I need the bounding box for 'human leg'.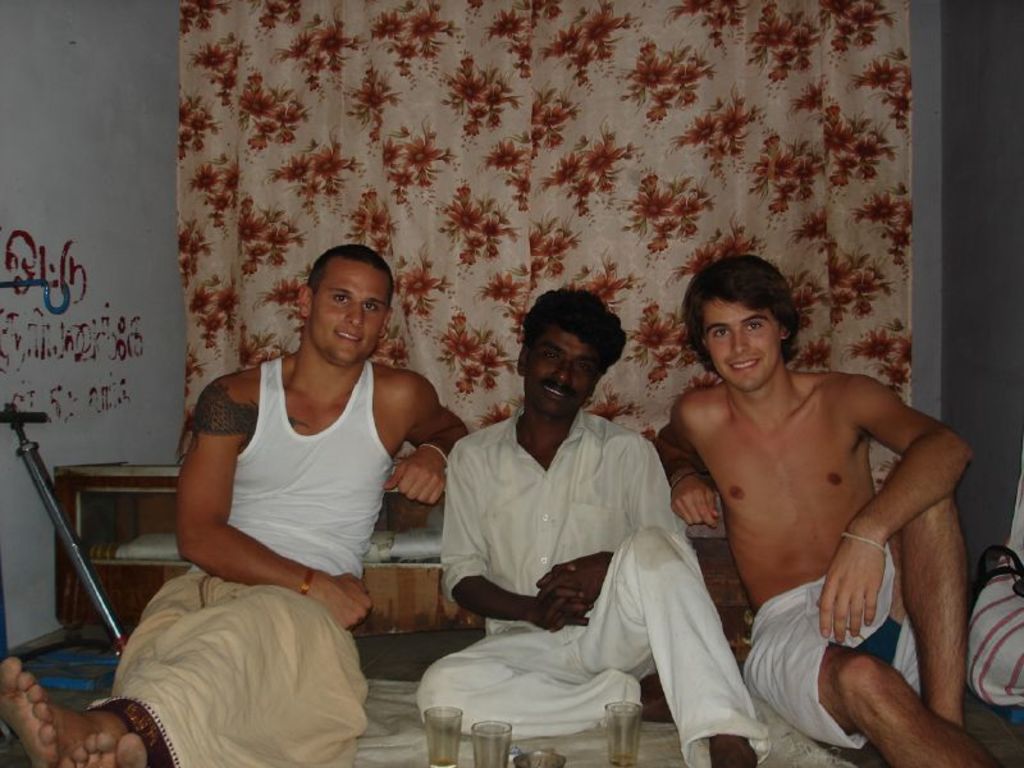
Here it is: 421/628/635/737.
